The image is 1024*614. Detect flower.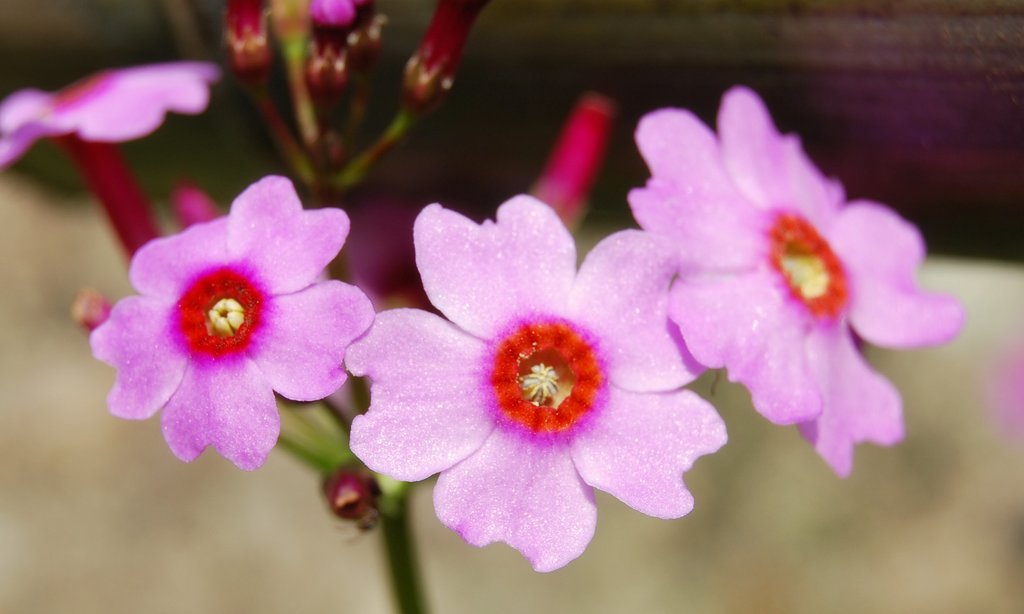
Detection: left=342, top=203, right=731, bottom=572.
